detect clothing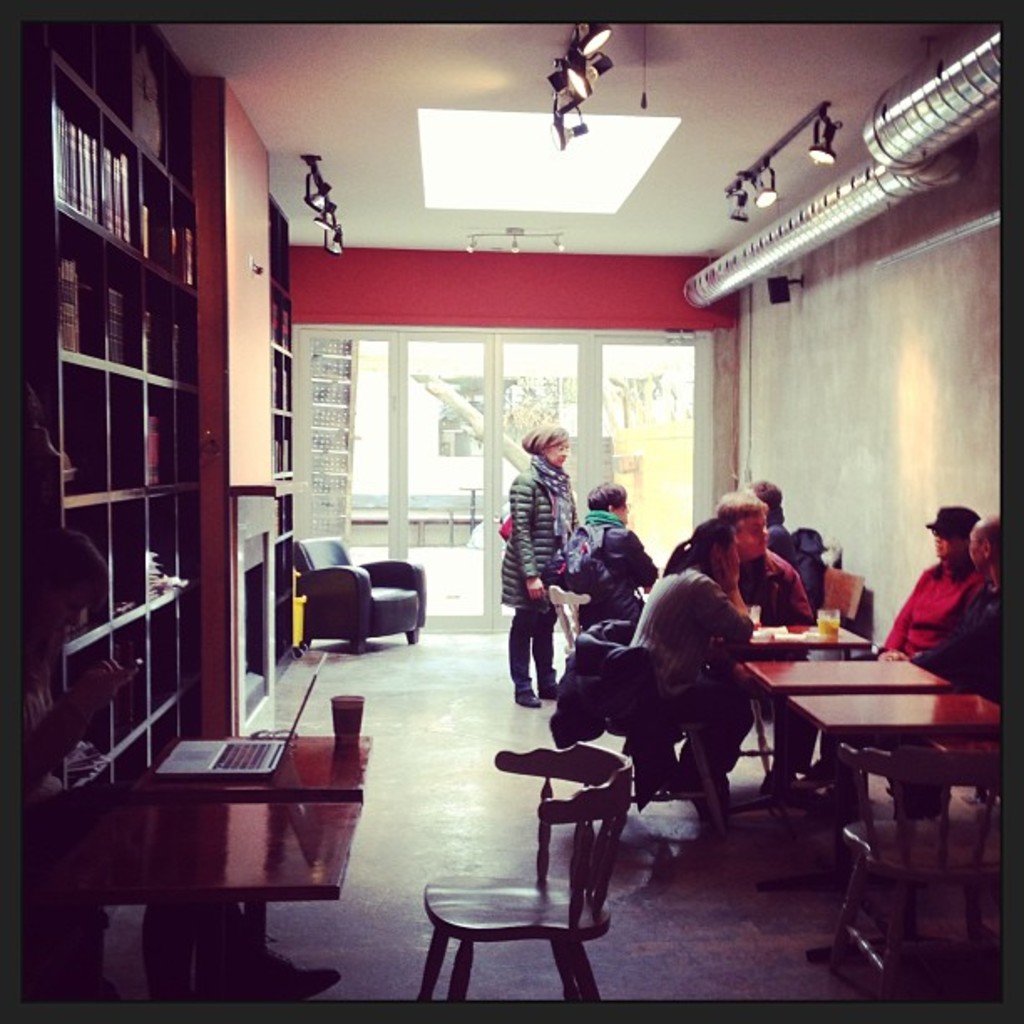
box(632, 561, 743, 765)
